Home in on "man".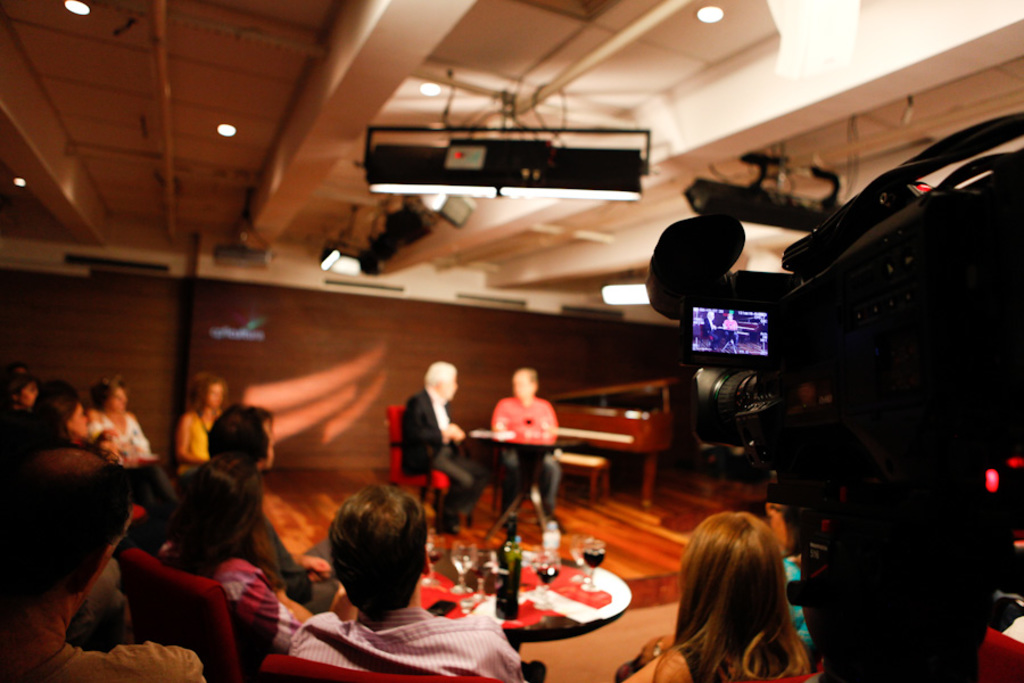
Homed in at [157, 452, 307, 651].
